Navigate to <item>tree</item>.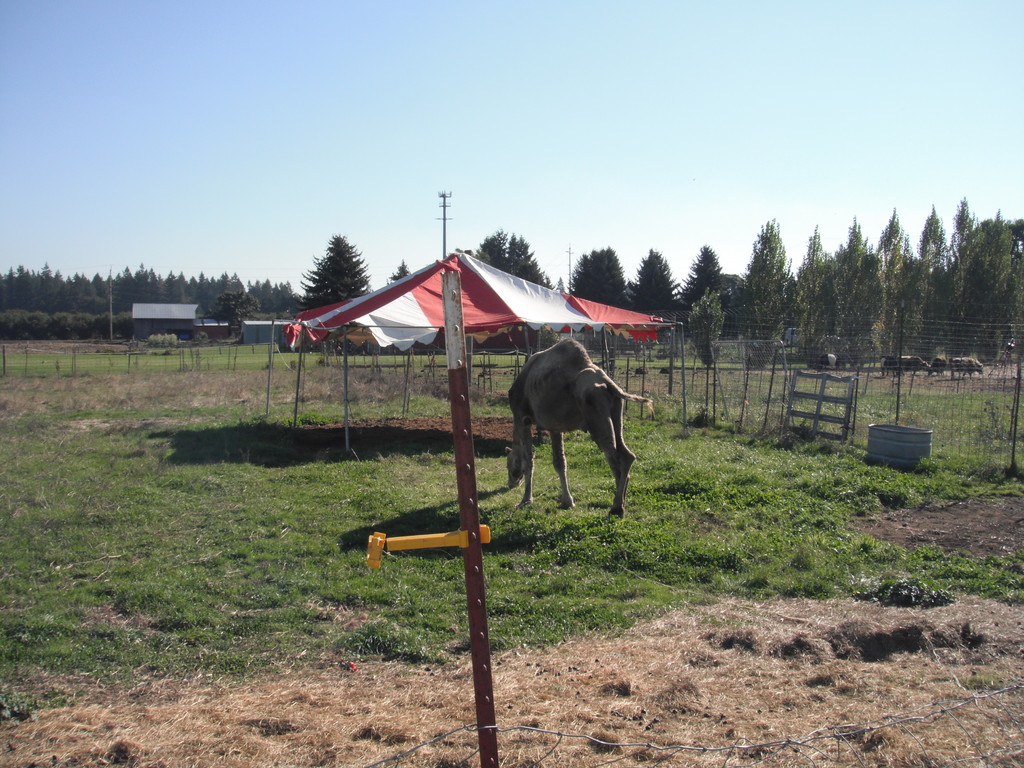
Navigation target: detection(803, 230, 834, 355).
